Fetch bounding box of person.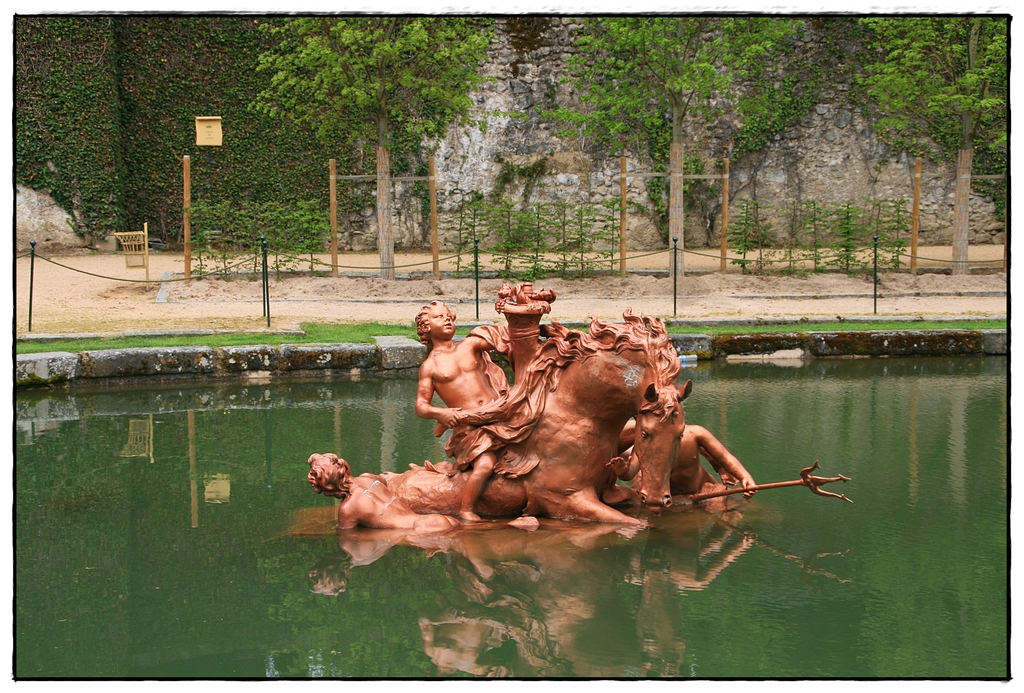
Bbox: l=604, t=419, r=755, b=509.
